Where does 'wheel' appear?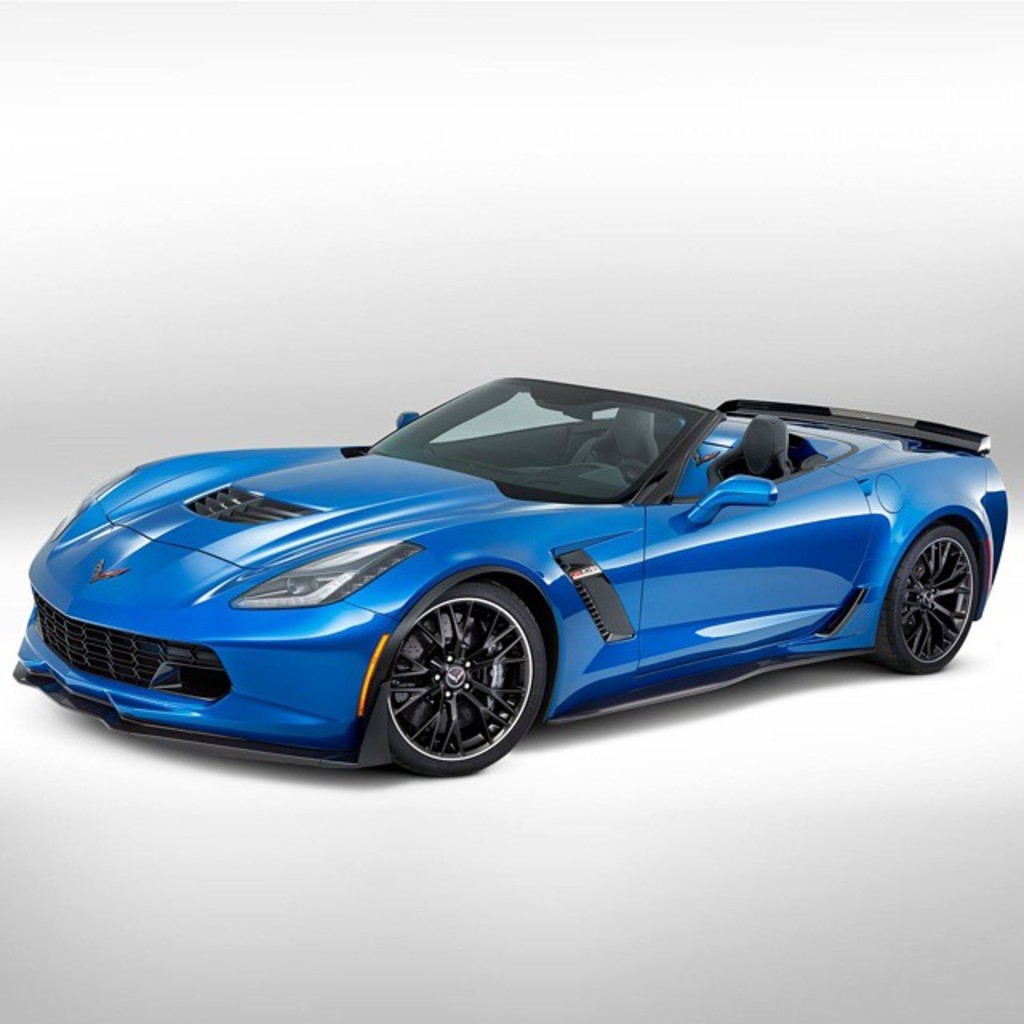
Appears at x1=618, y1=461, x2=653, y2=470.
